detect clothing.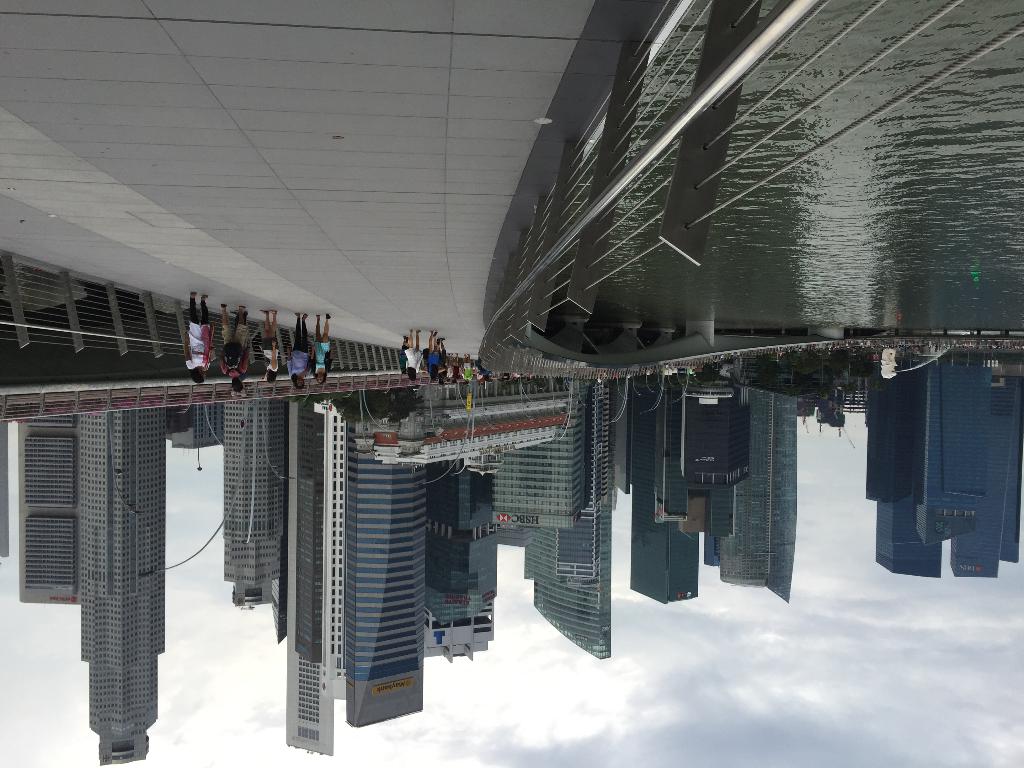
Detected at BBox(312, 346, 331, 378).
